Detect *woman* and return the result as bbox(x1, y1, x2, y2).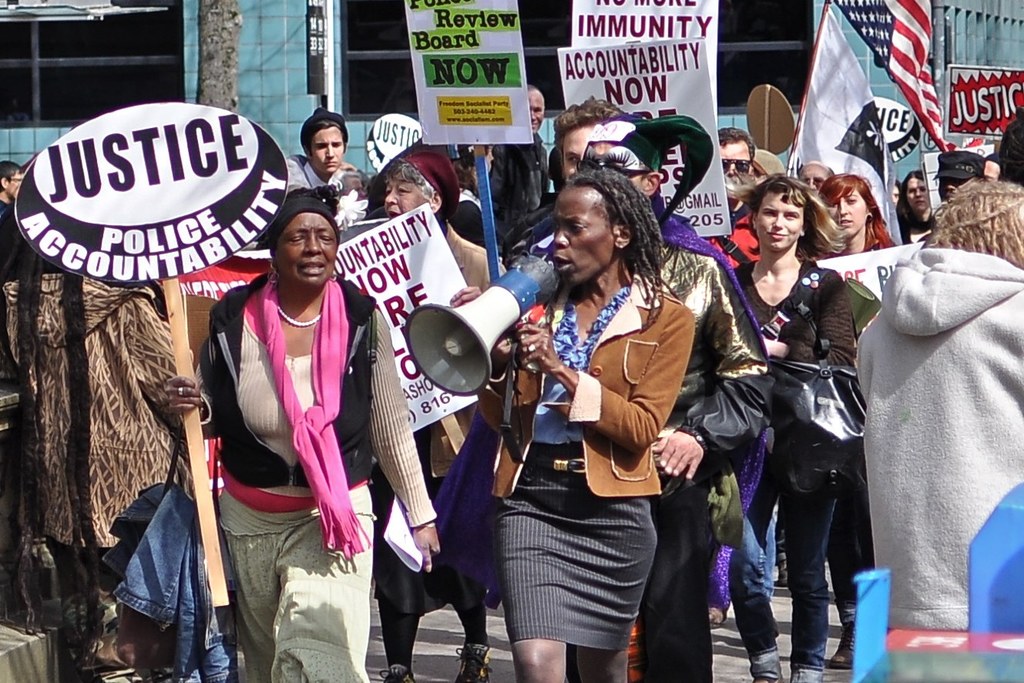
bbox(730, 170, 859, 682).
